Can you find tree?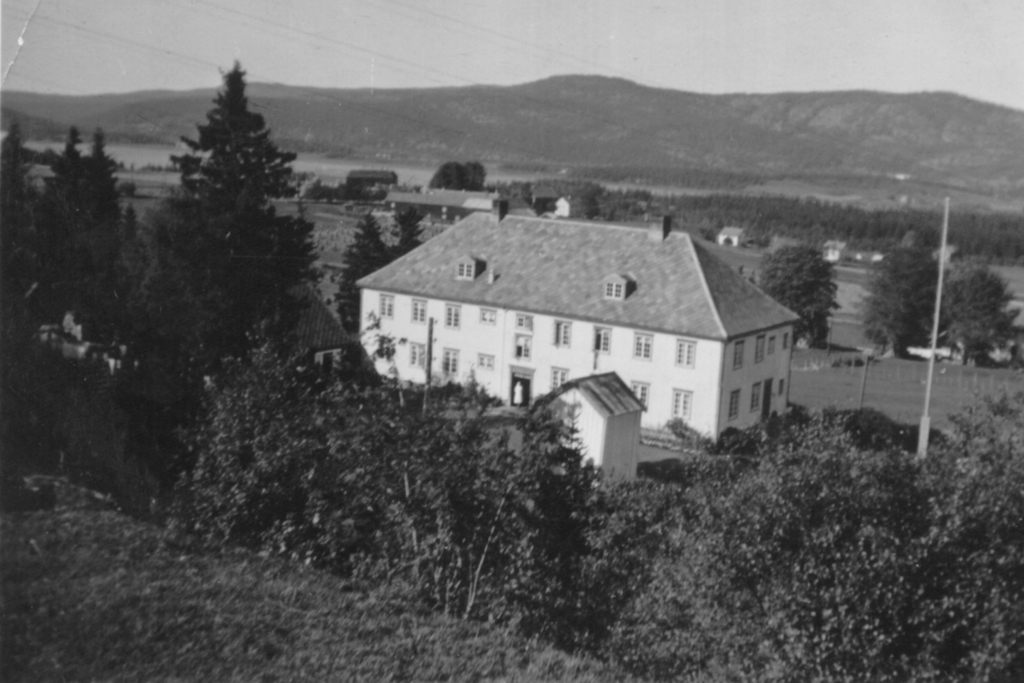
Yes, bounding box: [0,117,47,344].
